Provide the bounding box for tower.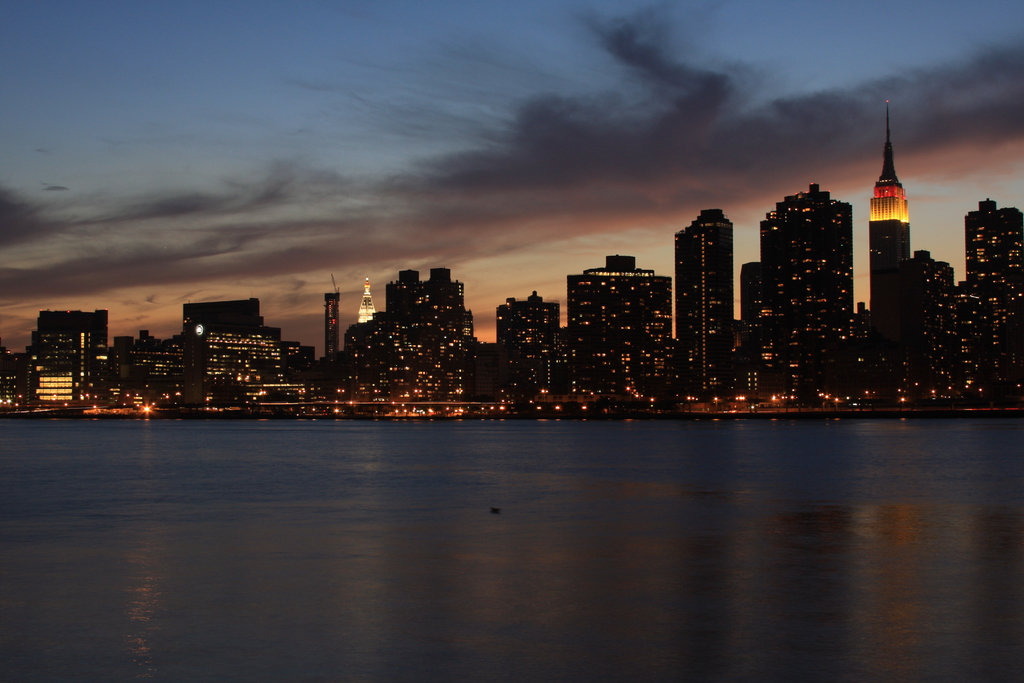
<bbox>323, 274, 346, 364</bbox>.
